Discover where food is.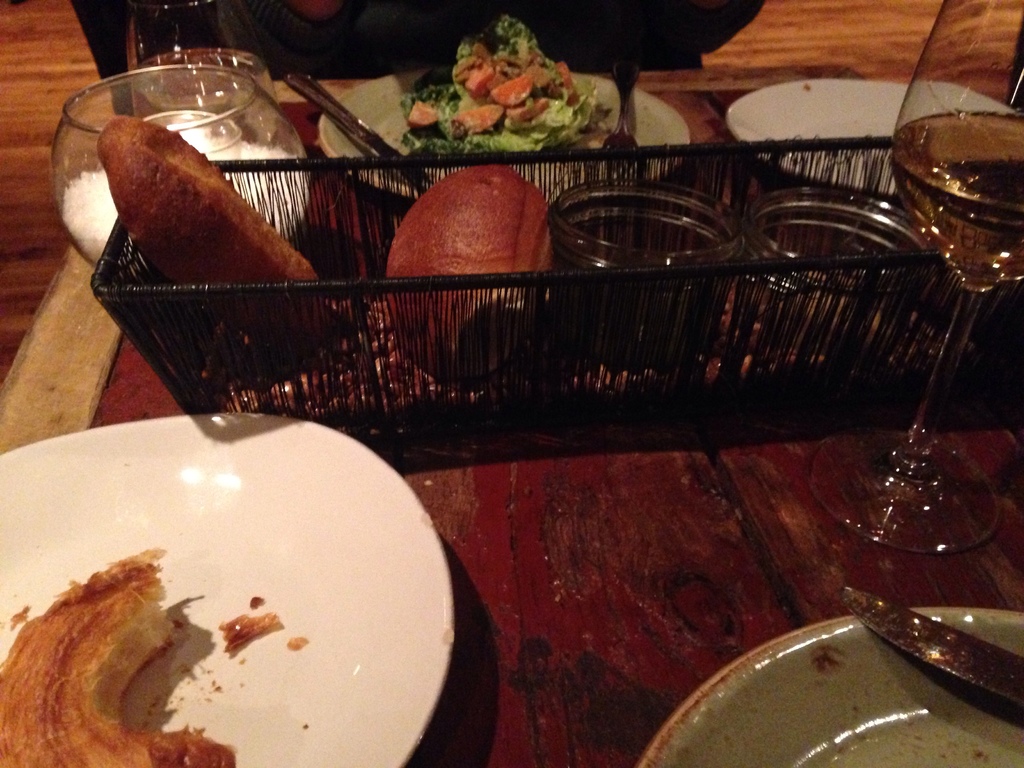
Discovered at 92:113:332:347.
